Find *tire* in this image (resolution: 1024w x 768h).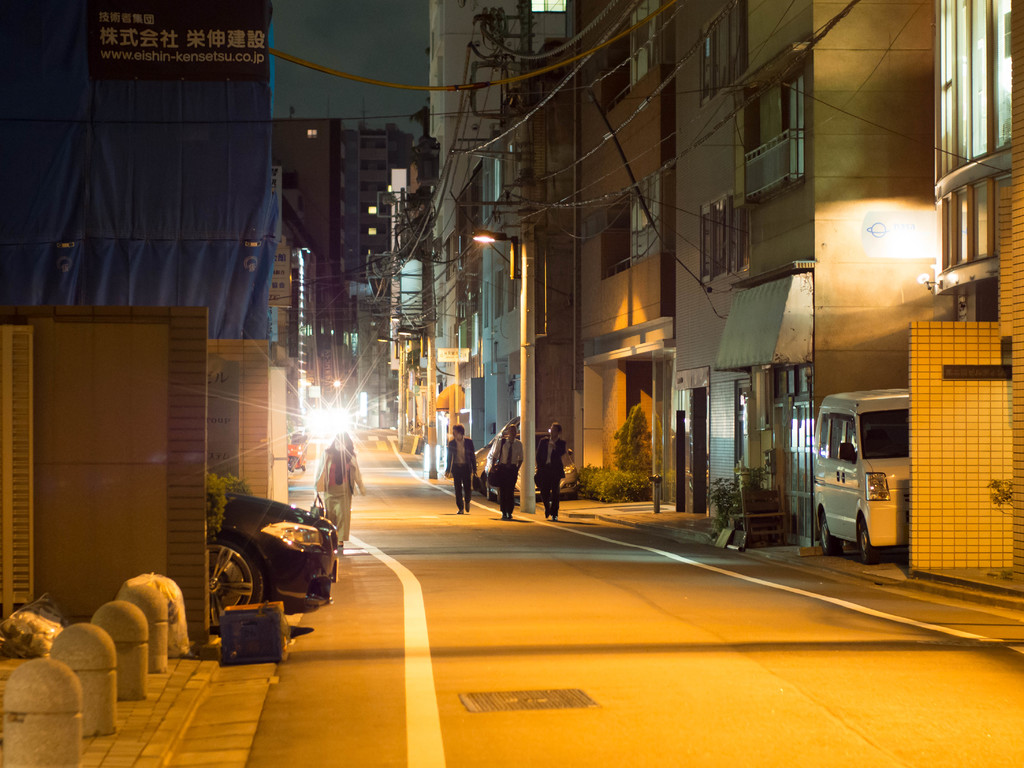
<box>822,514,842,551</box>.
